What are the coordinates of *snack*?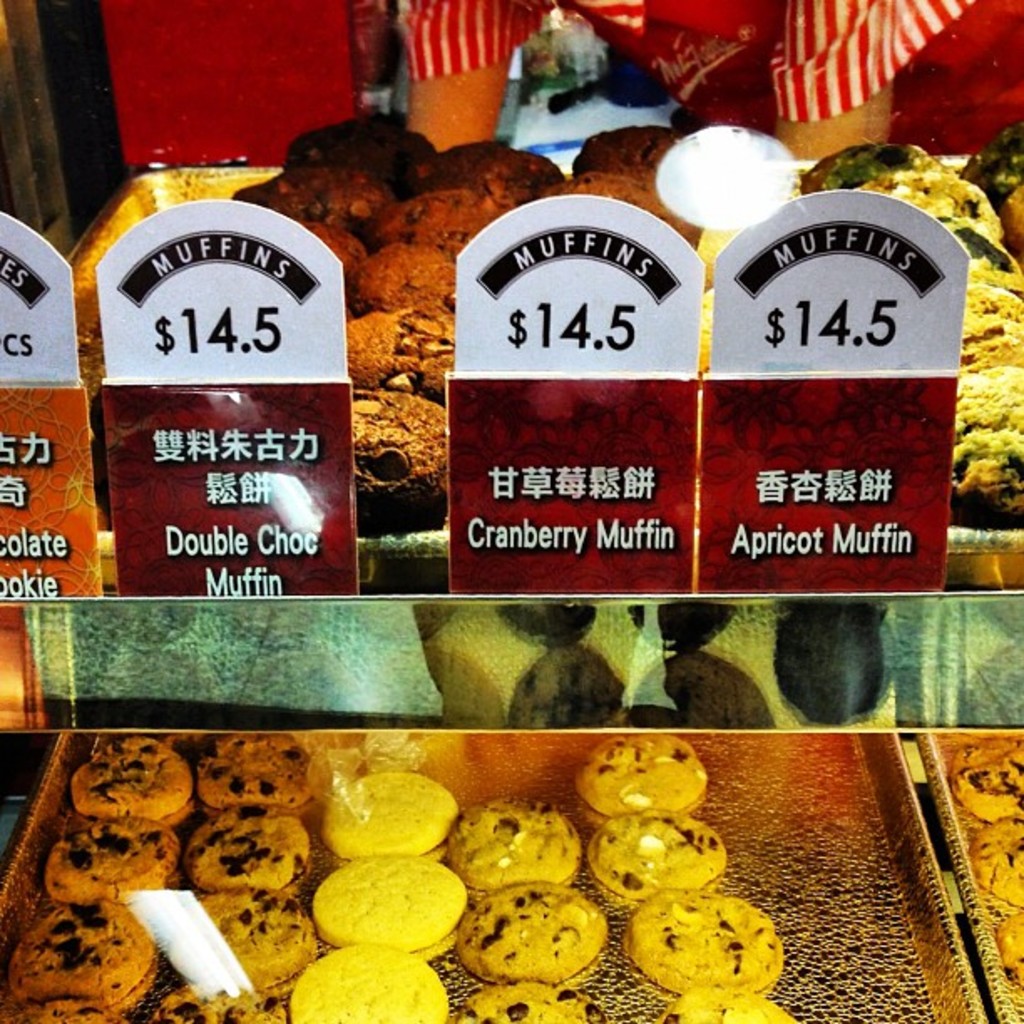
<bbox>311, 848, 467, 949</bbox>.
